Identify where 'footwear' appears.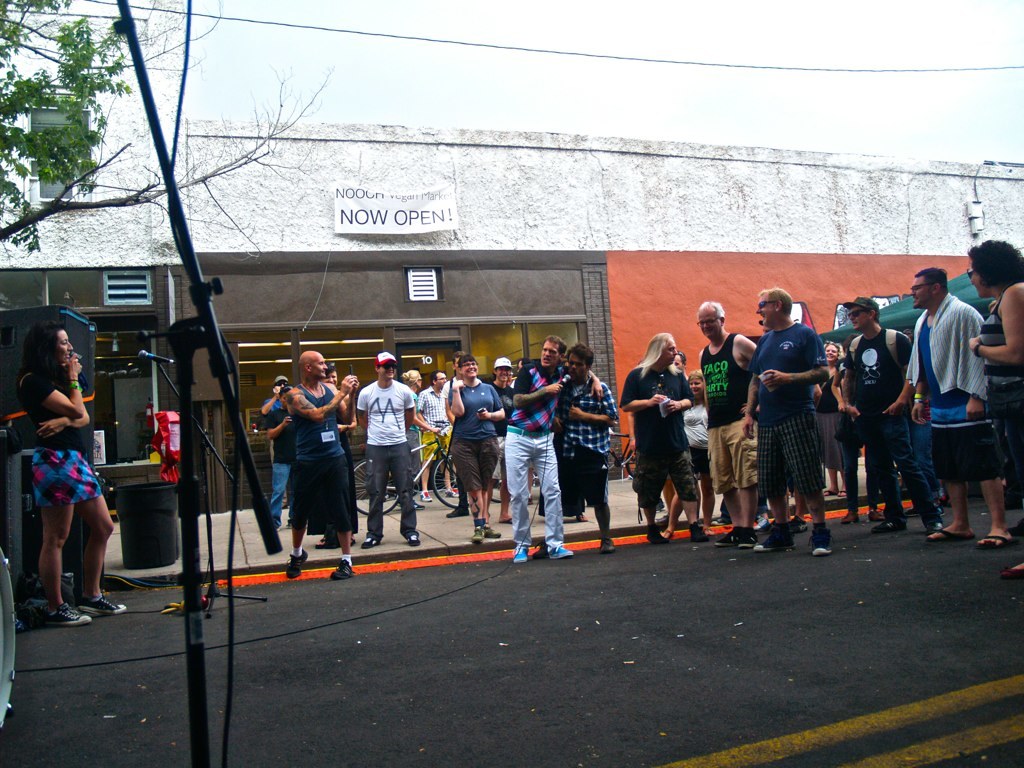
Appears at bbox=[504, 520, 512, 527].
